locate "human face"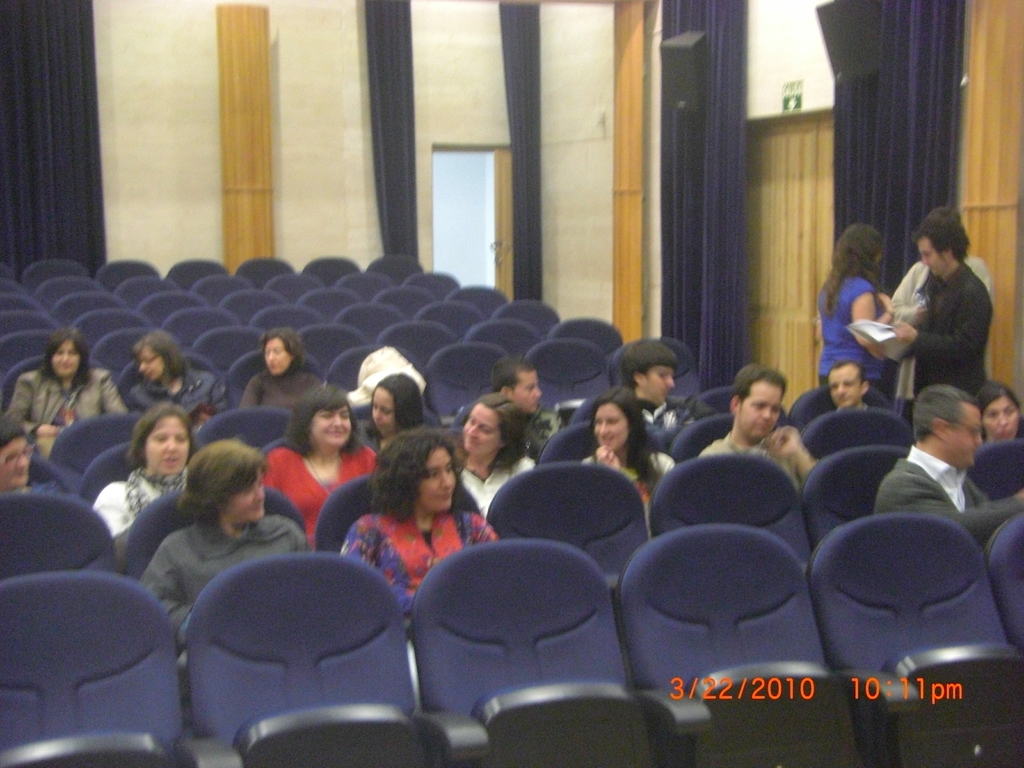
l=309, t=404, r=354, b=450
